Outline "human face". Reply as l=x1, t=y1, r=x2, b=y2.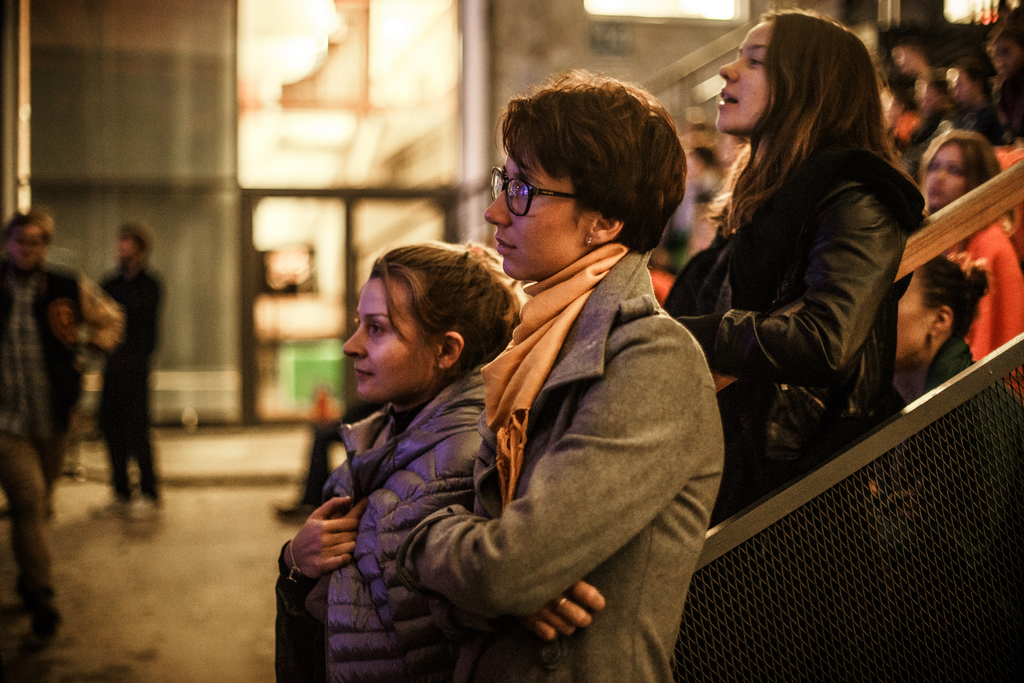
l=8, t=225, r=42, b=270.
